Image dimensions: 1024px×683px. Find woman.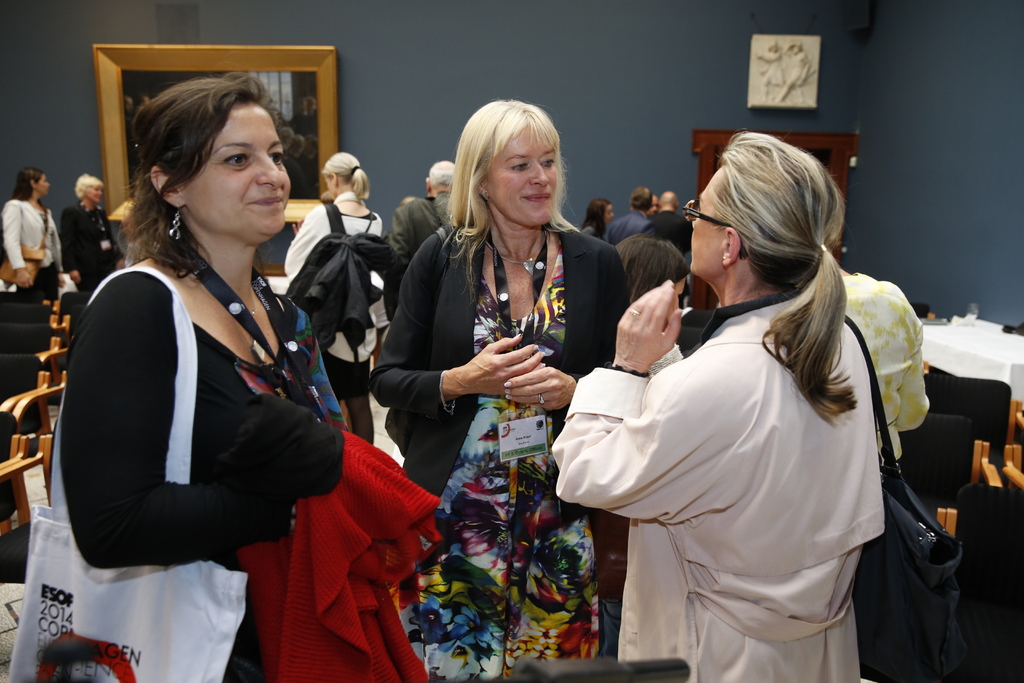
(left=0, top=165, right=58, bottom=300).
